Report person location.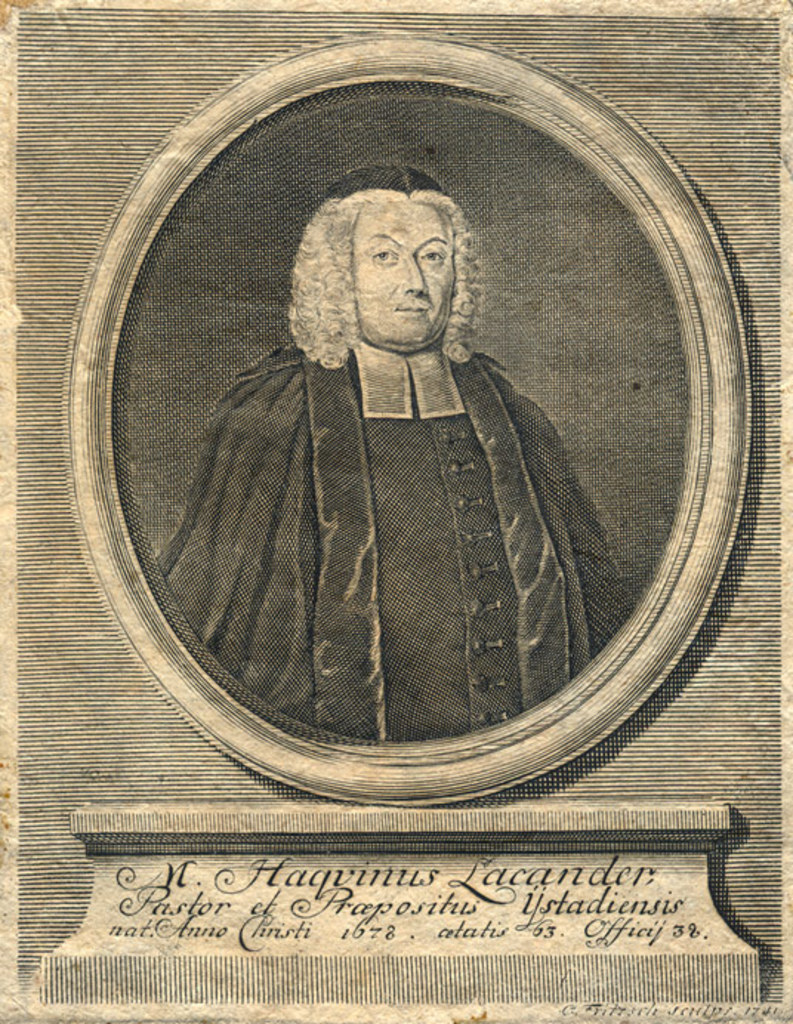
Report: l=146, t=154, r=624, b=744.
